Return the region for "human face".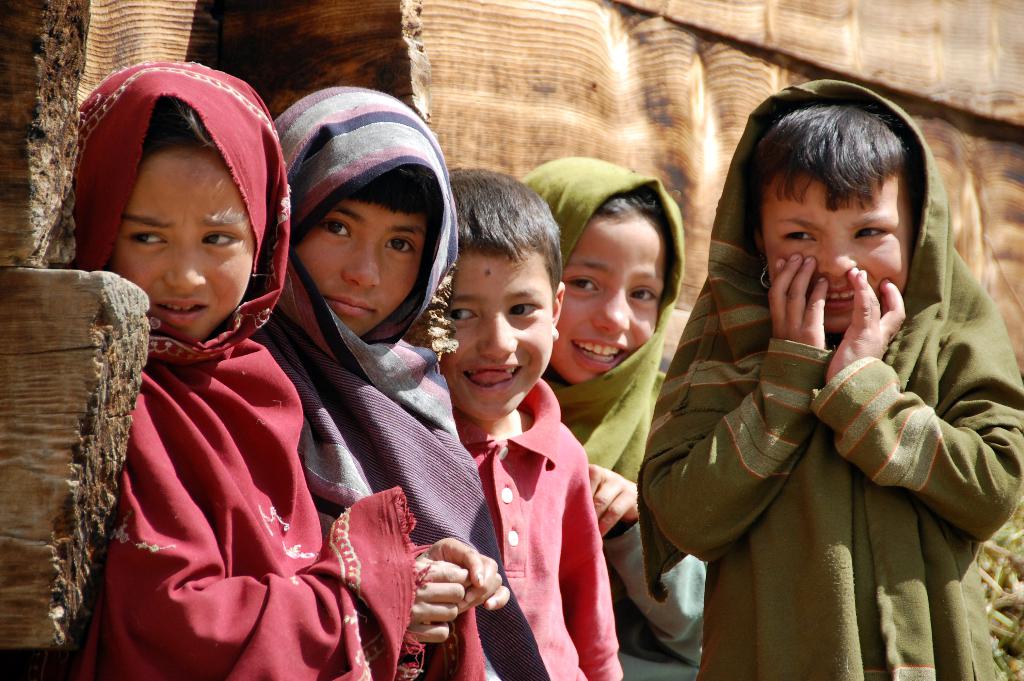
<bbox>561, 217, 664, 384</bbox>.
